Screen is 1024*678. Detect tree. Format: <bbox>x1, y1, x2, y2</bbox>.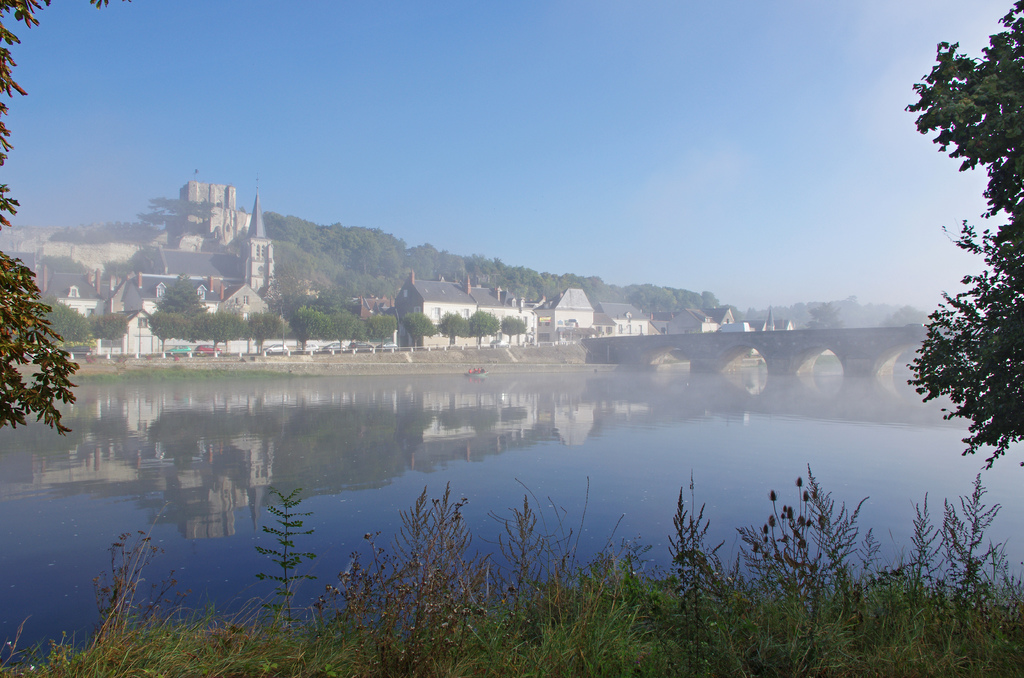
<bbox>912, 70, 1018, 517</bbox>.
